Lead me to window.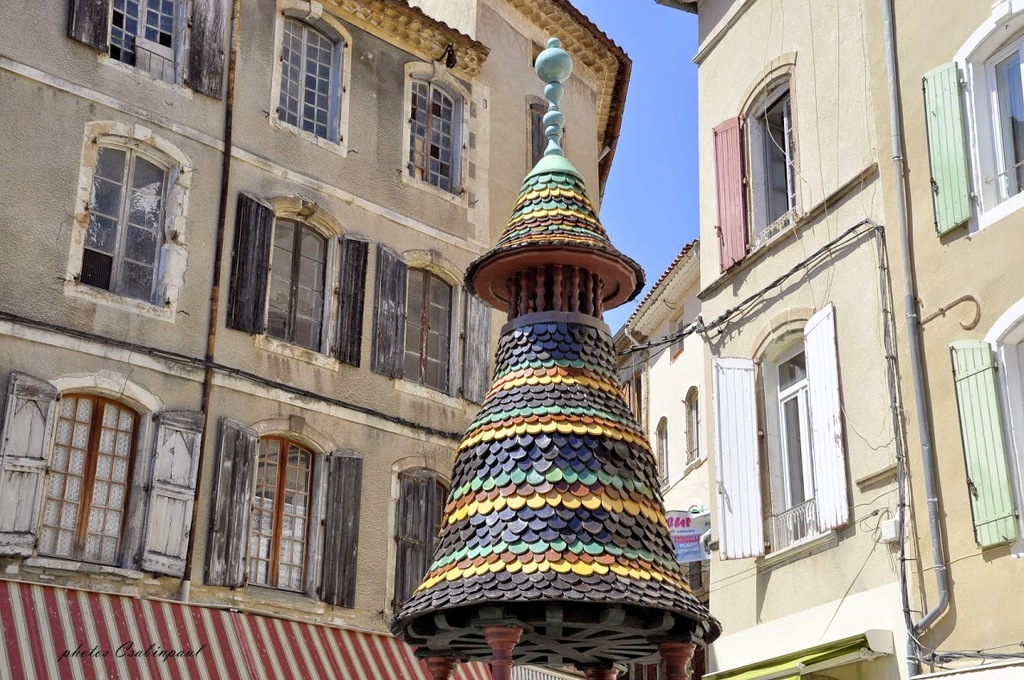
Lead to crop(390, 467, 452, 618).
